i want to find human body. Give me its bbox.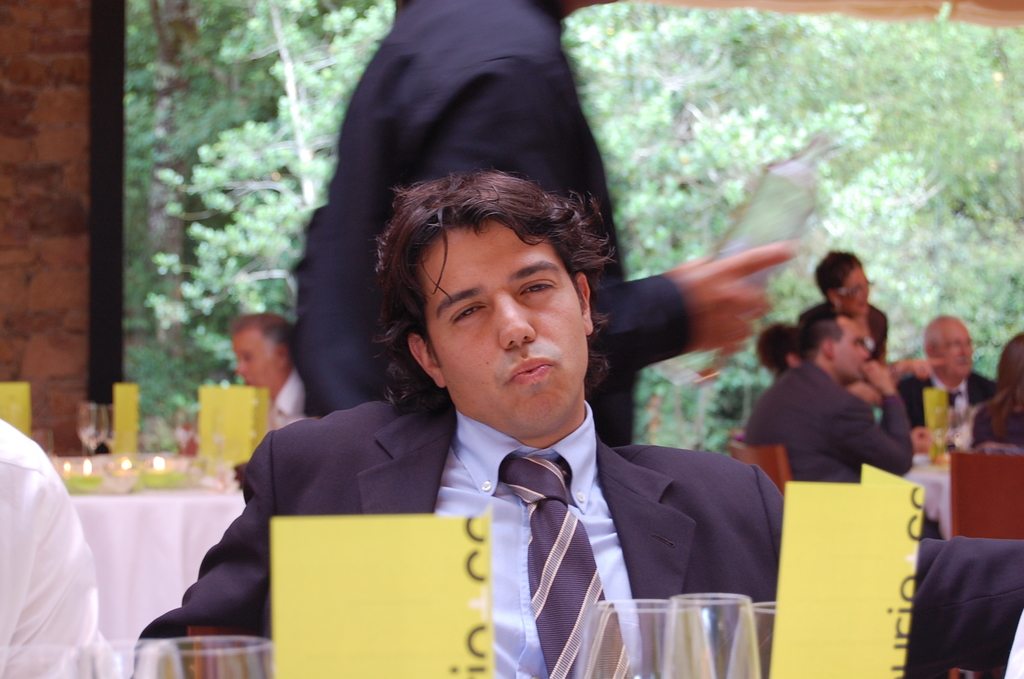
x1=899 y1=315 x2=996 y2=442.
